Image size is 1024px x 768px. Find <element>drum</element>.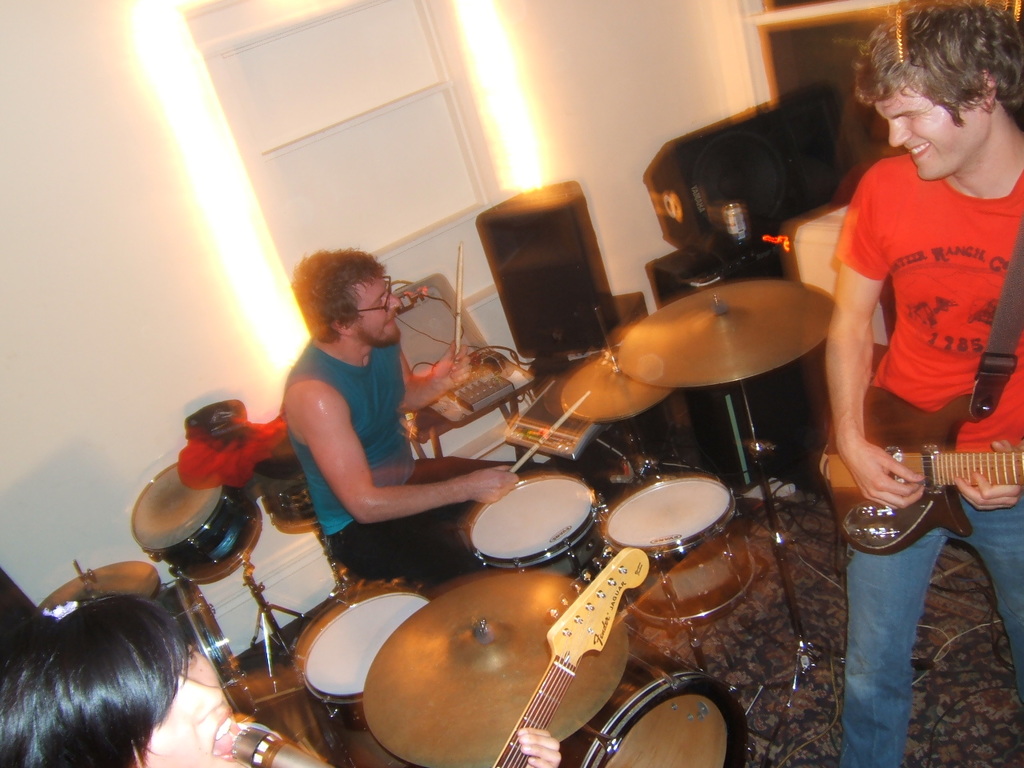
(left=622, top=470, right=752, bottom=634).
